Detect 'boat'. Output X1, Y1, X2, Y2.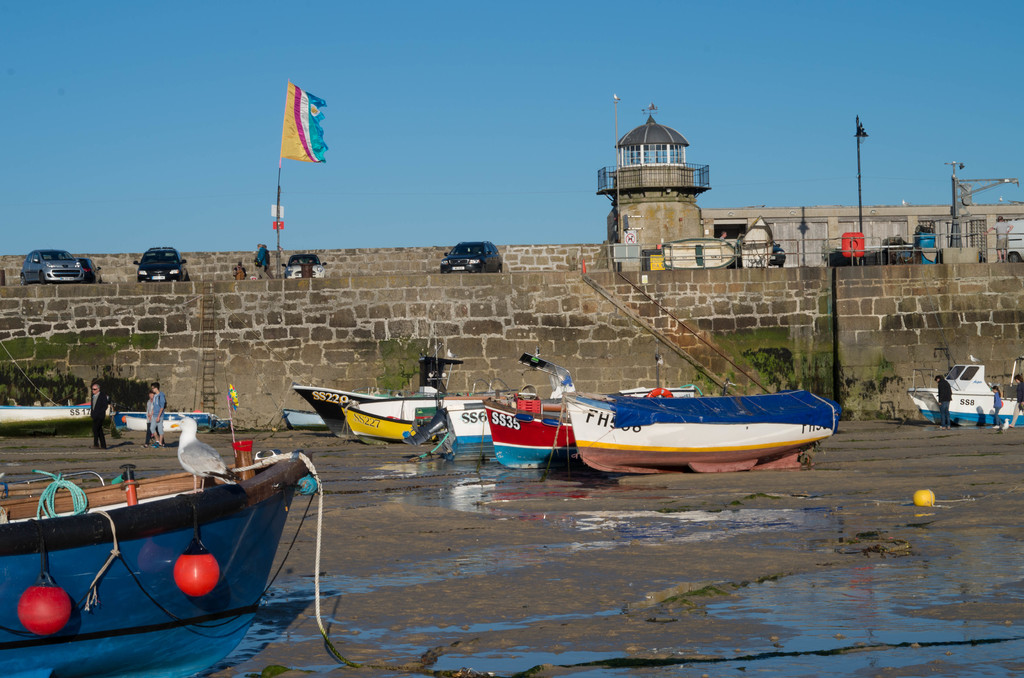
432, 392, 515, 455.
